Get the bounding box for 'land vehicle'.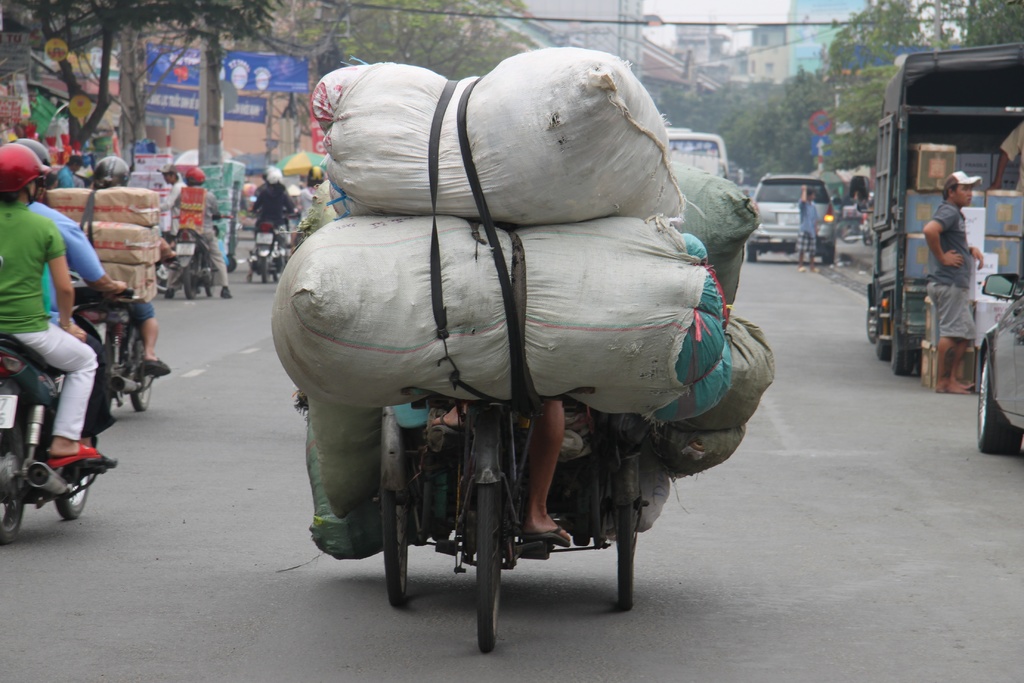
region(245, 193, 294, 284).
